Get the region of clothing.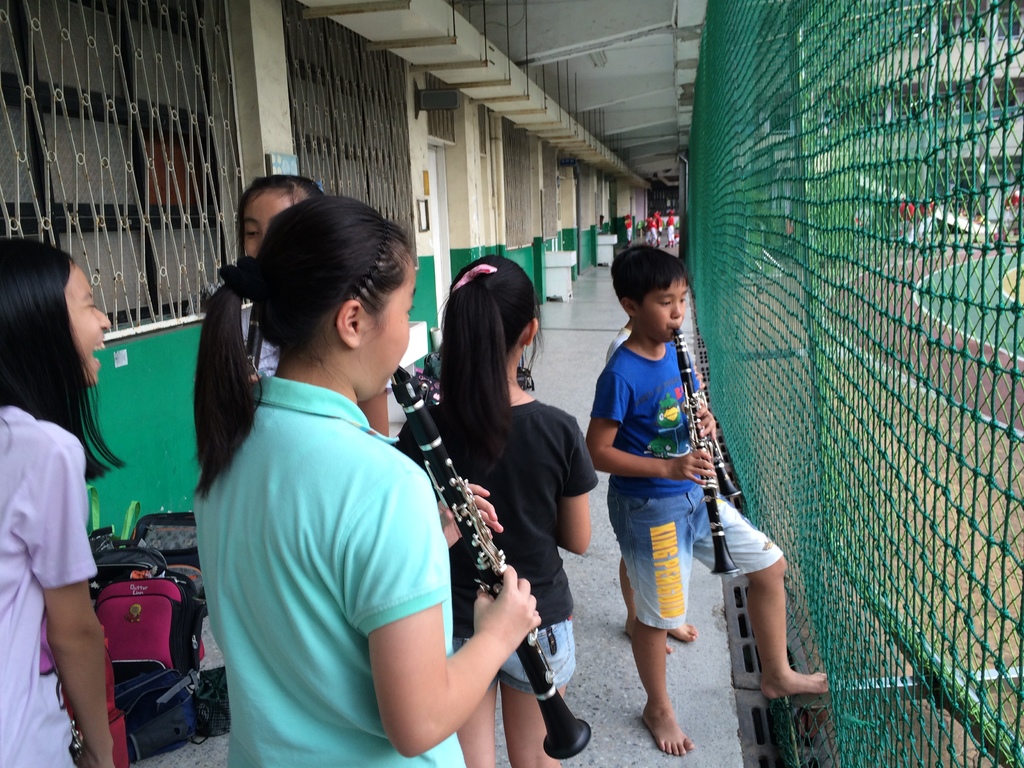
[1002, 192, 1023, 228].
